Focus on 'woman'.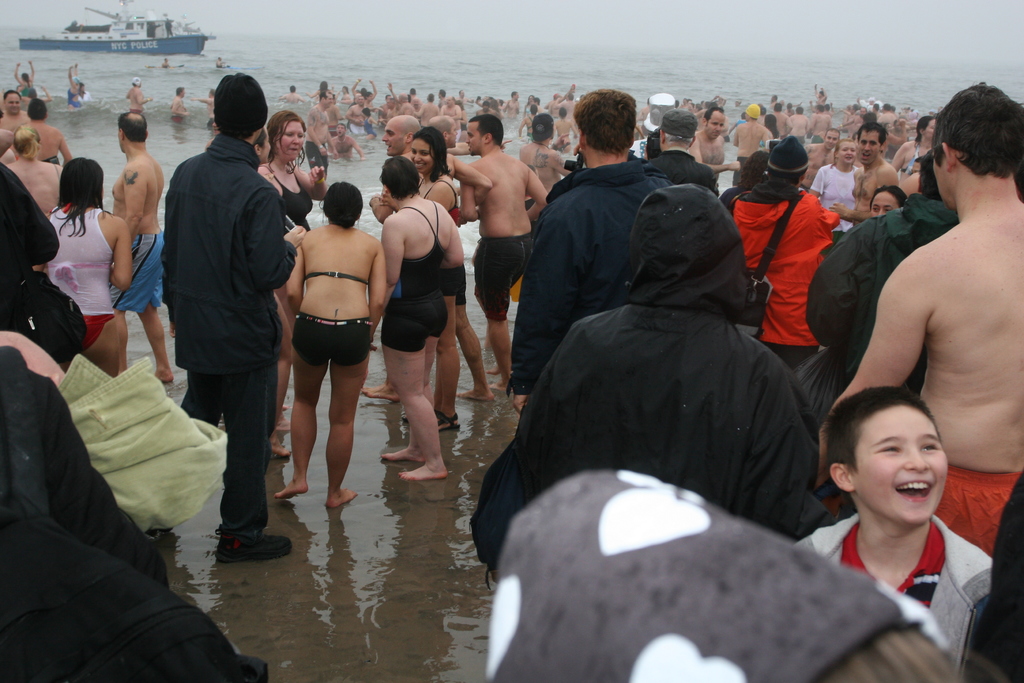
Focused at {"x1": 306, "y1": 82, "x2": 330, "y2": 99}.
